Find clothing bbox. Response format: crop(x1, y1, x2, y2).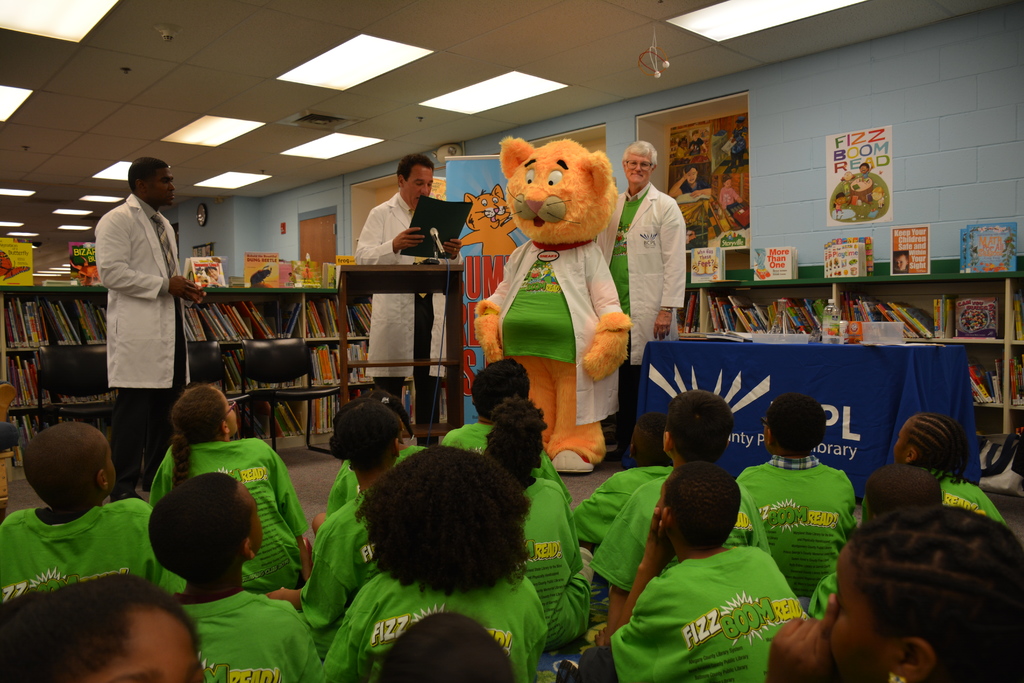
crop(732, 456, 860, 595).
